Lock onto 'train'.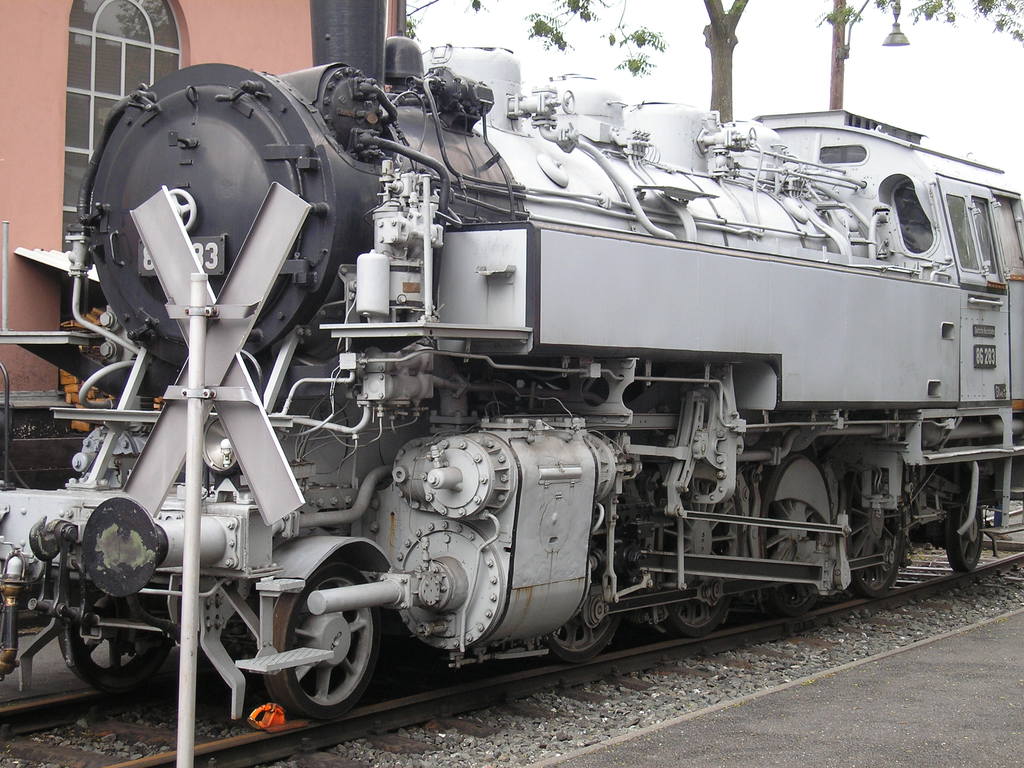
Locked: box=[0, 0, 1023, 723].
